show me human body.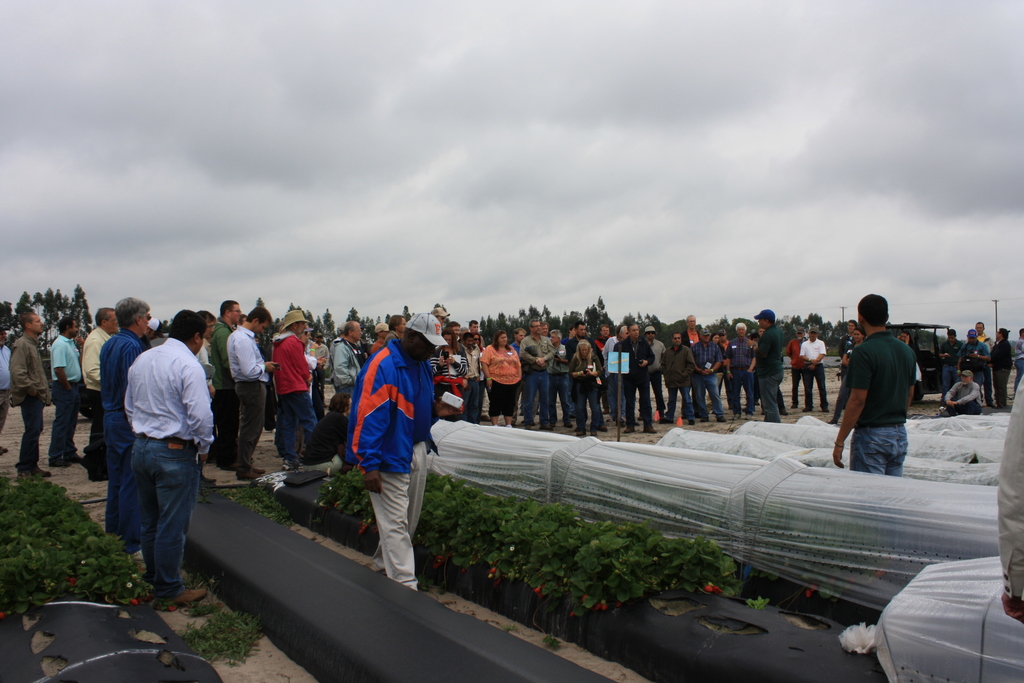
human body is here: select_region(102, 329, 149, 552).
